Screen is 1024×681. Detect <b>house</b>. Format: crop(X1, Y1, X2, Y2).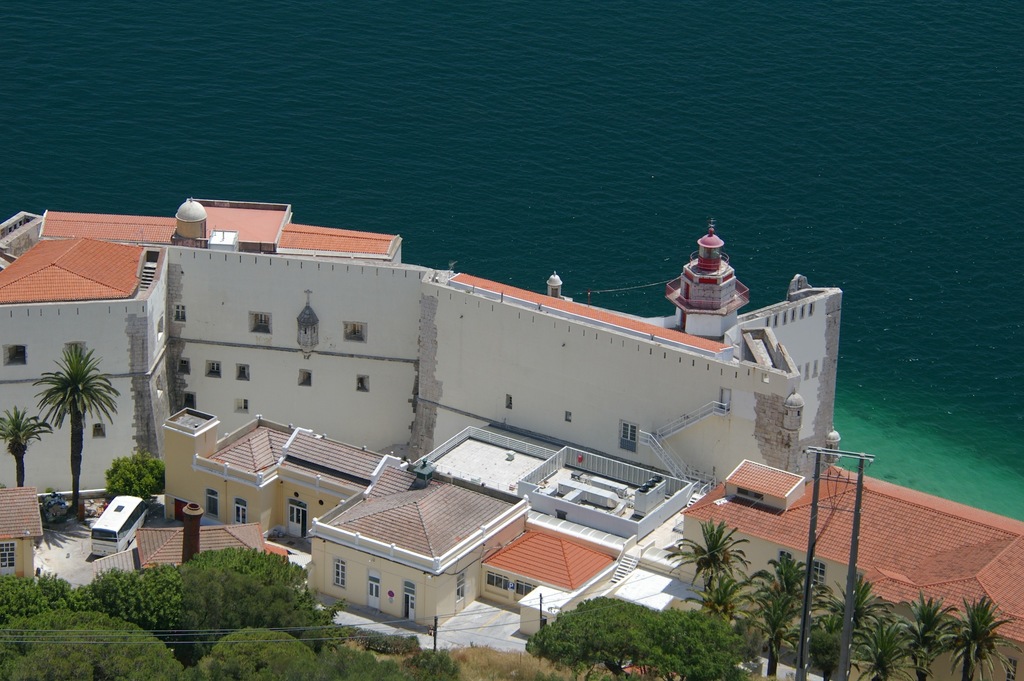
crop(409, 421, 700, 549).
